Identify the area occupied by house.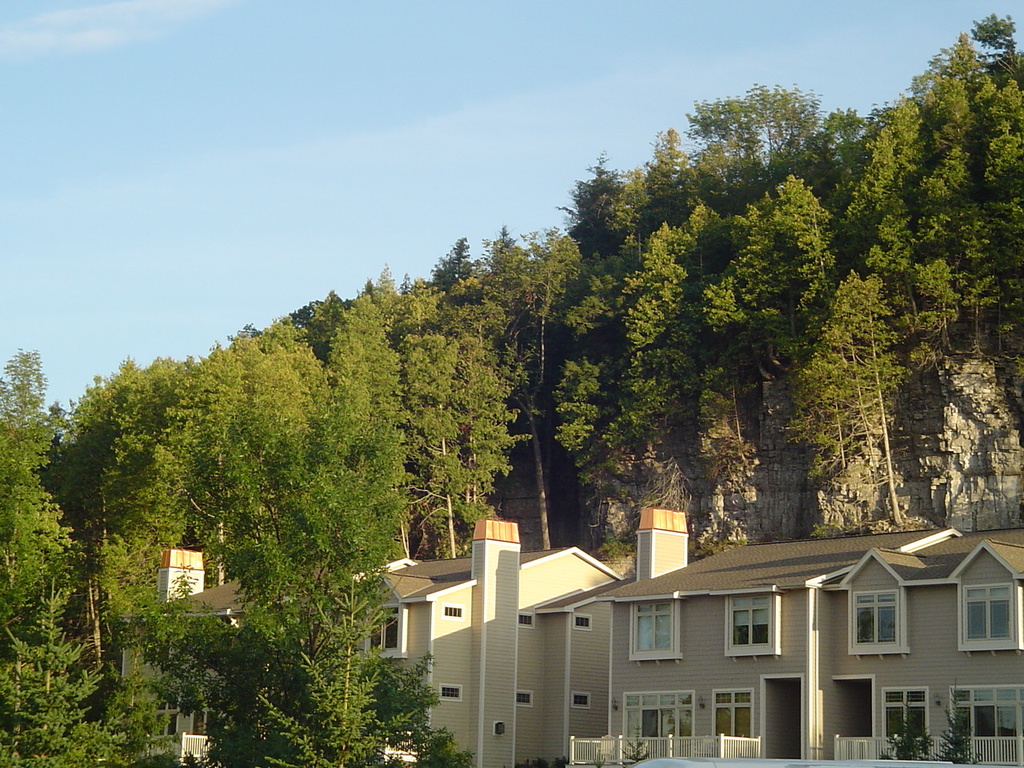
Area: bbox(122, 498, 1022, 767).
